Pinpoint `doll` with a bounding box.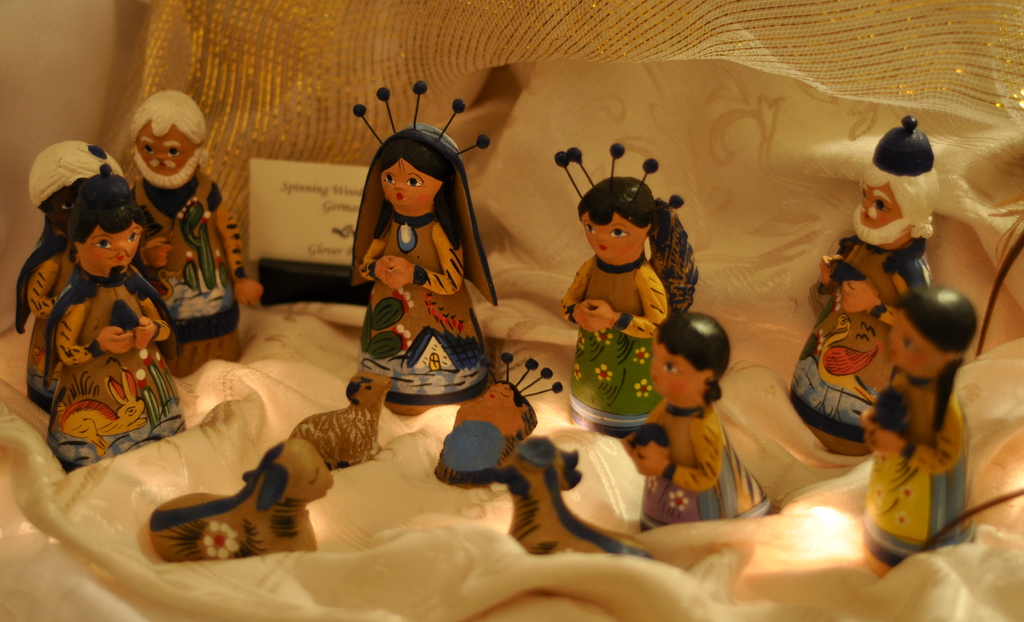
locate(615, 313, 775, 534).
